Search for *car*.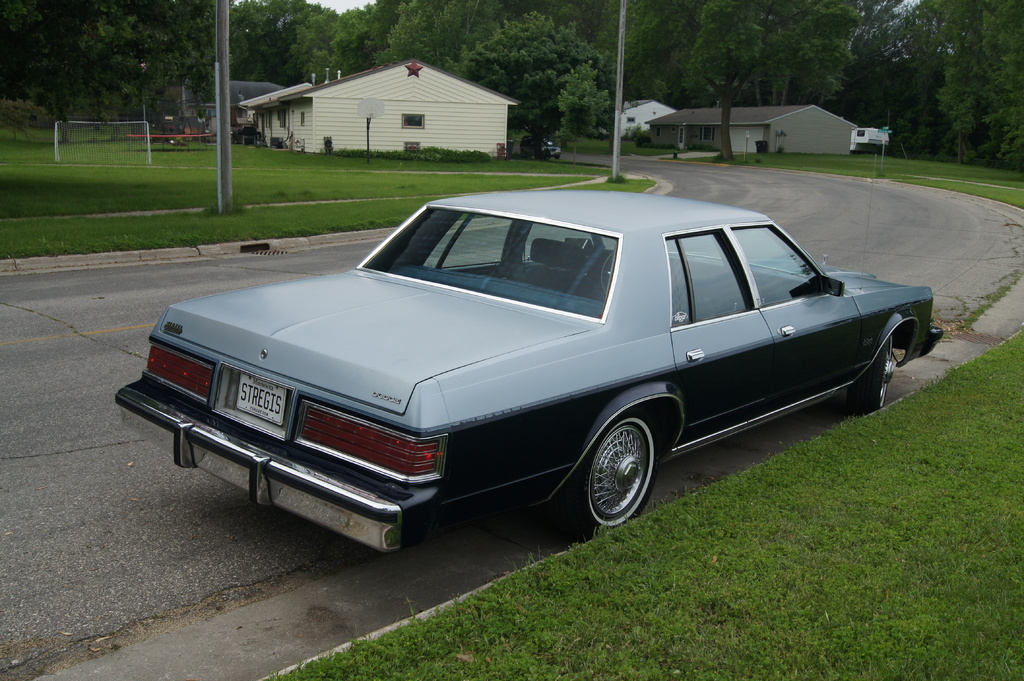
Found at 536/141/561/156.
